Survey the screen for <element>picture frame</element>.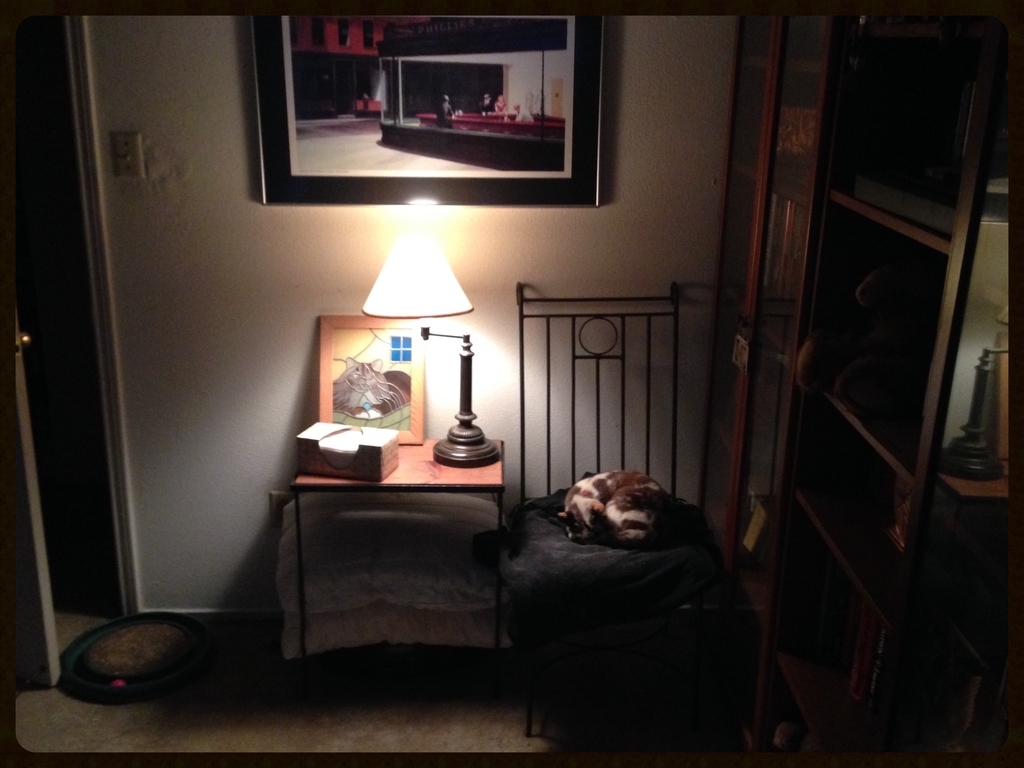
Survey found: left=250, top=16, right=607, bottom=206.
